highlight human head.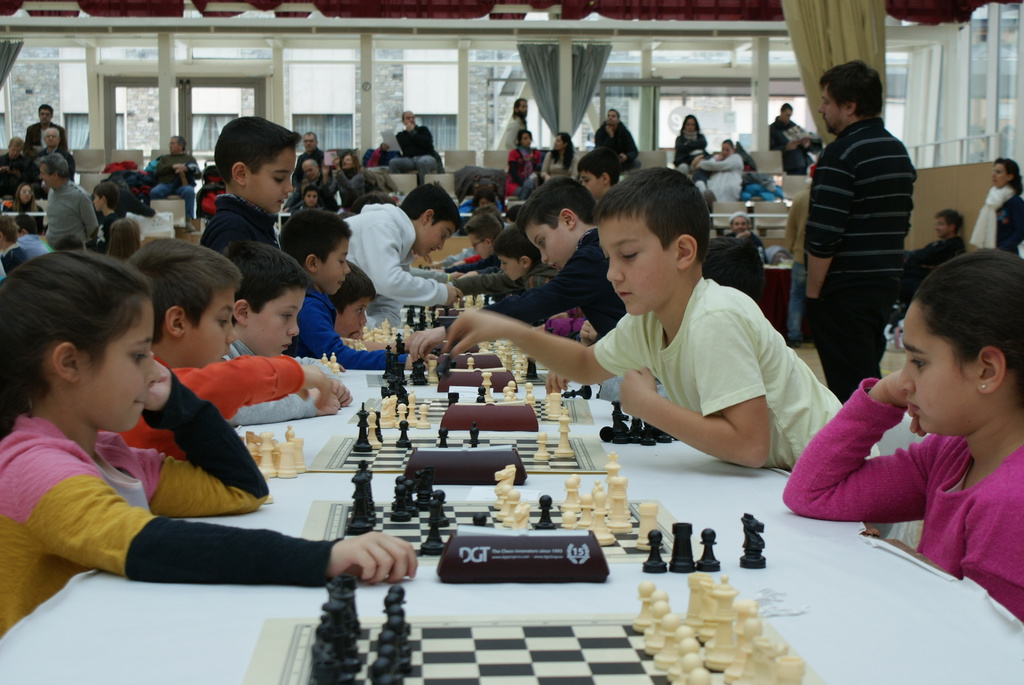
Highlighted region: {"x1": 305, "y1": 135, "x2": 314, "y2": 149}.
